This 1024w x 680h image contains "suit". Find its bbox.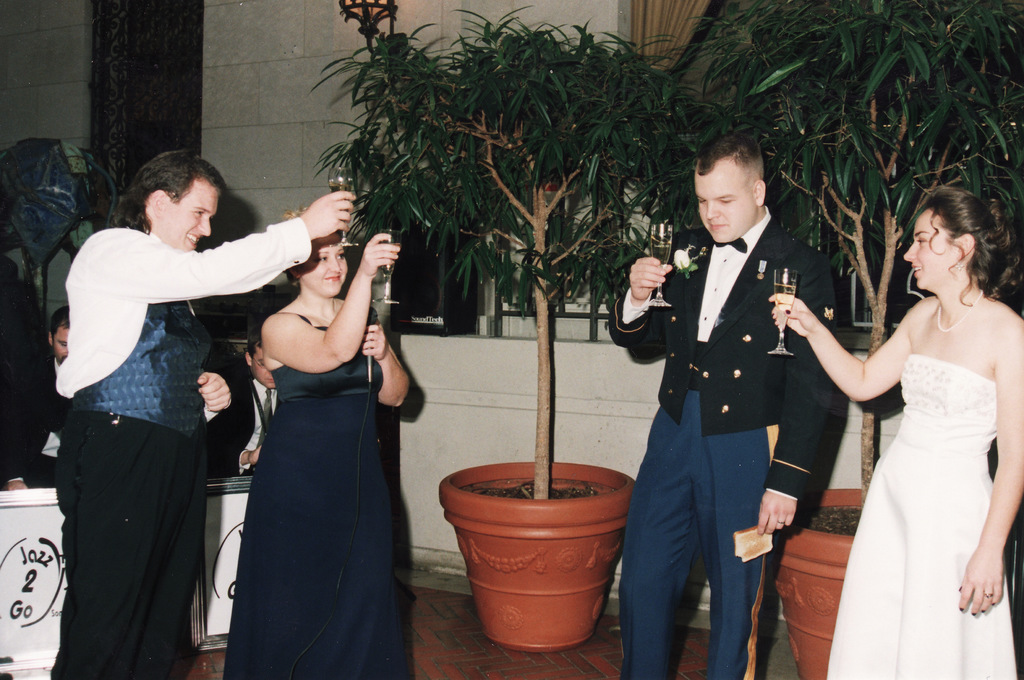
(left=207, top=377, right=279, bottom=479).
